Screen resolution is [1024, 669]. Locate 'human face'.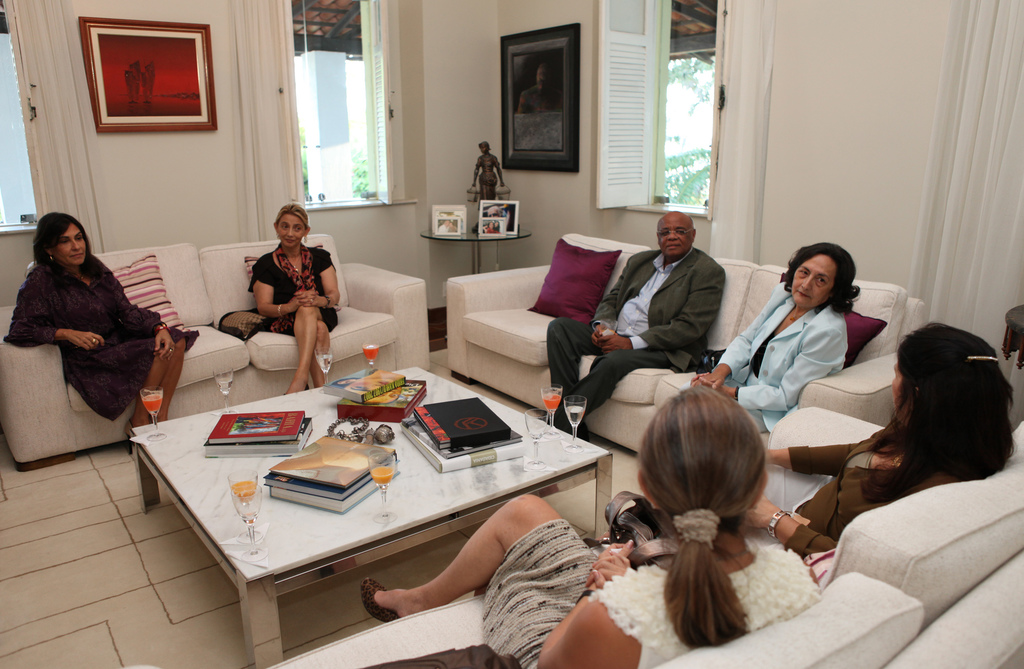
rect(659, 213, 692, 255).
